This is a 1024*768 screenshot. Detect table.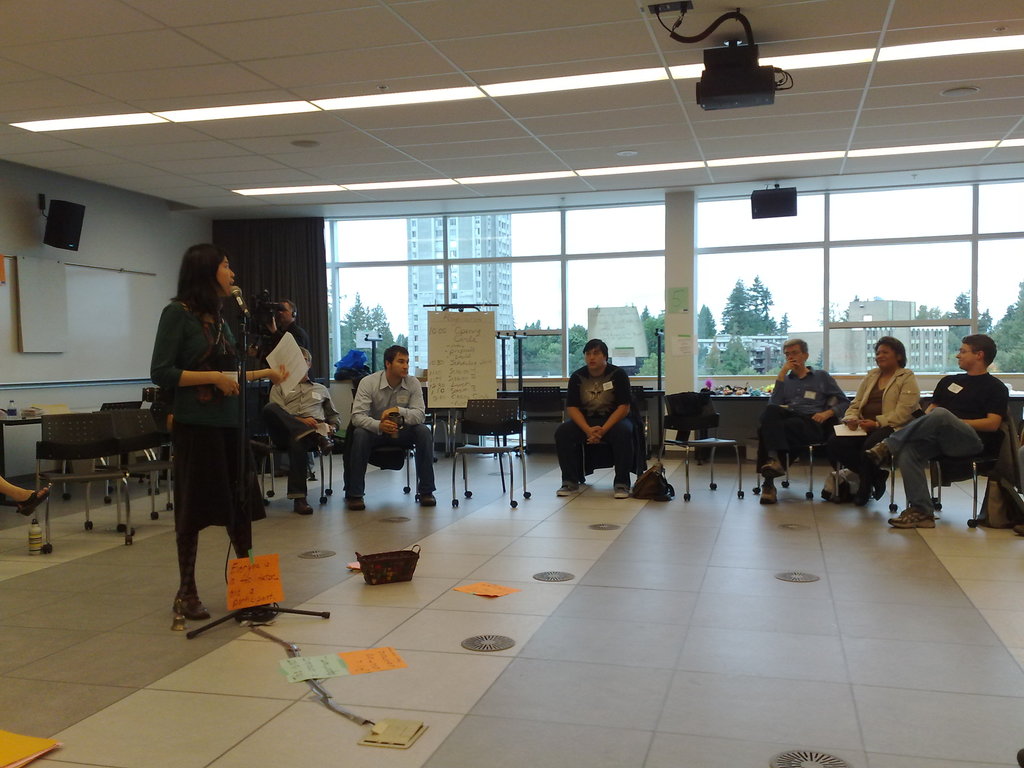
bbox=[694, 384, 770, 463].
